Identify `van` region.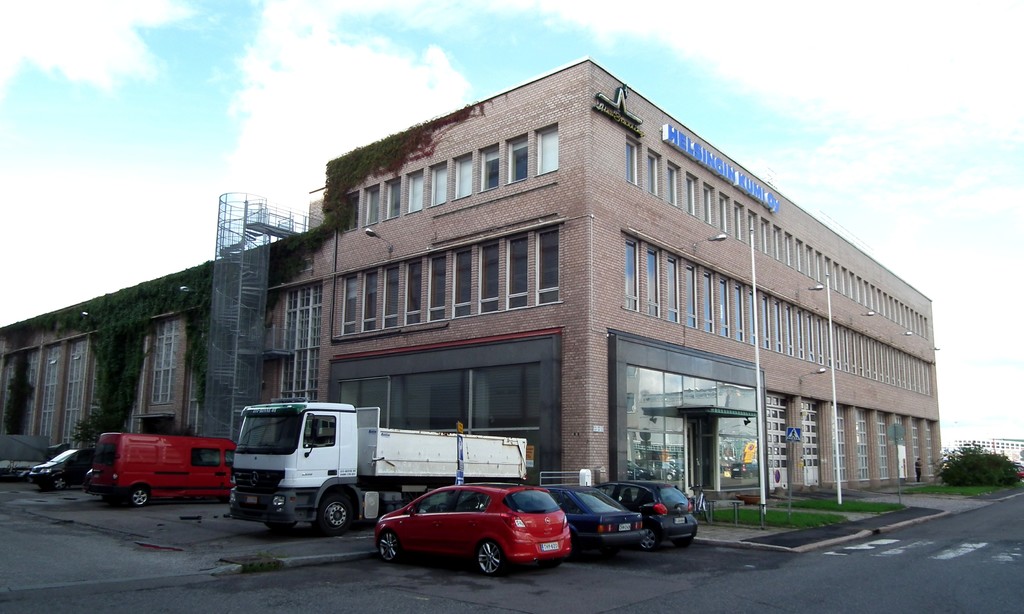
Region: (left=88, top=431, right=236, bottom=510).
